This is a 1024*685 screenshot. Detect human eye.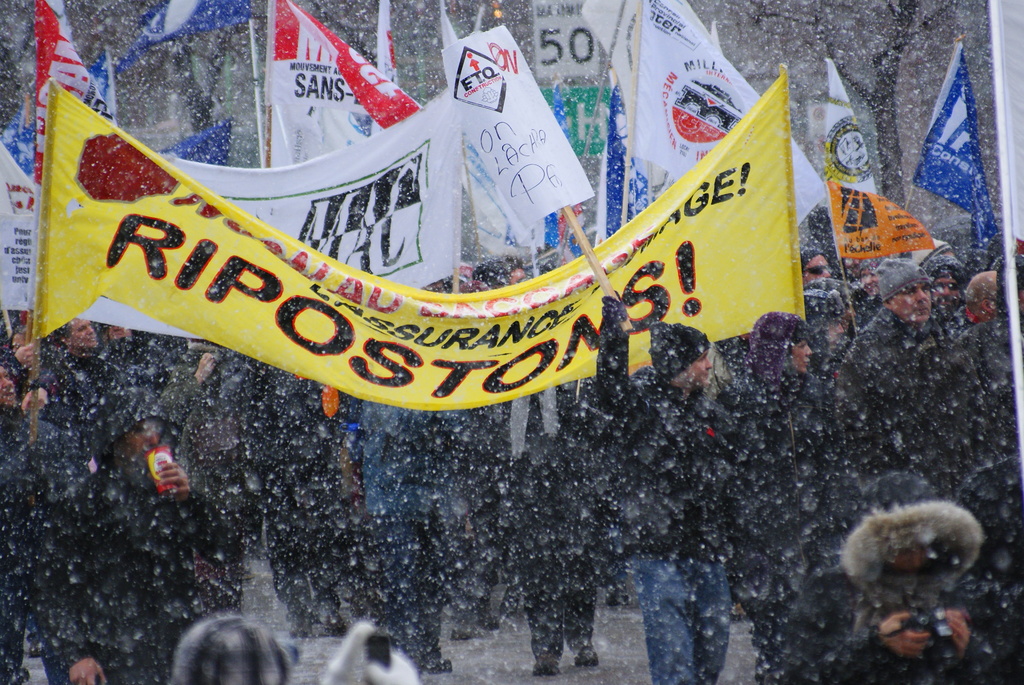
bbox=(799, 342, 805, 349).
